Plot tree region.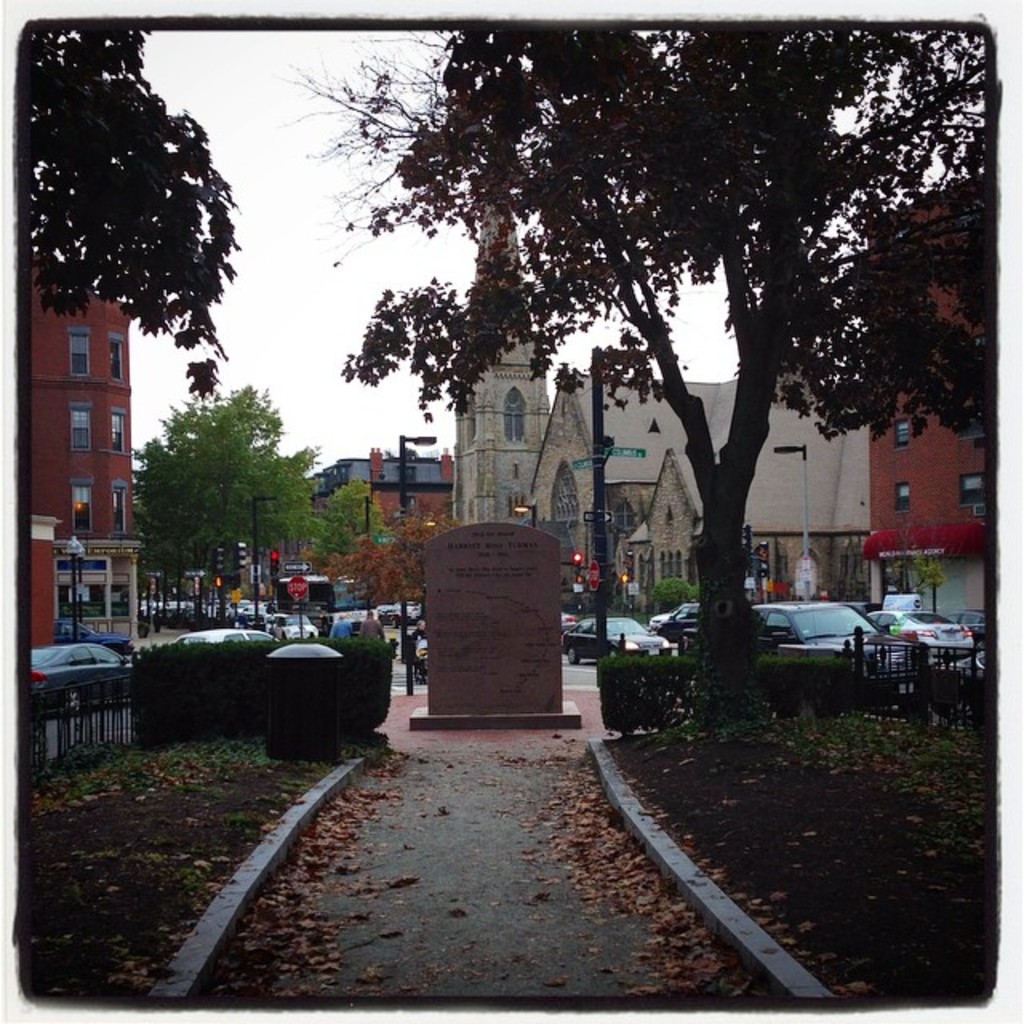
Plotted at locate(306, 474, 386, 554).
